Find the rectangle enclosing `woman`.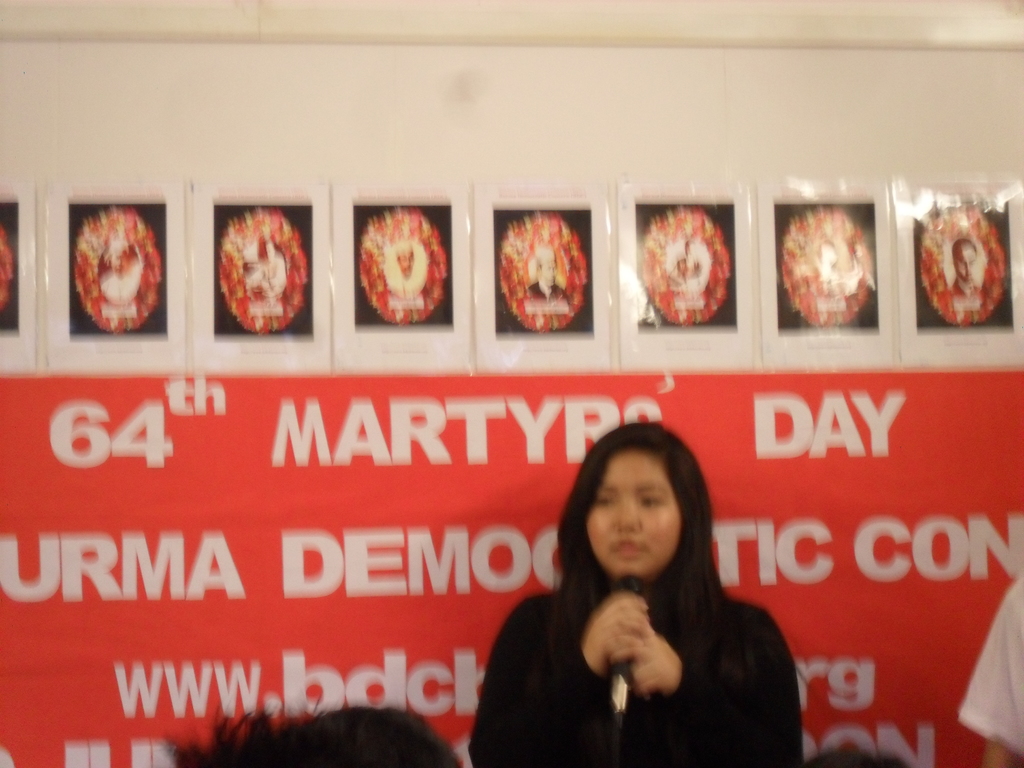
493 422 801 763.
